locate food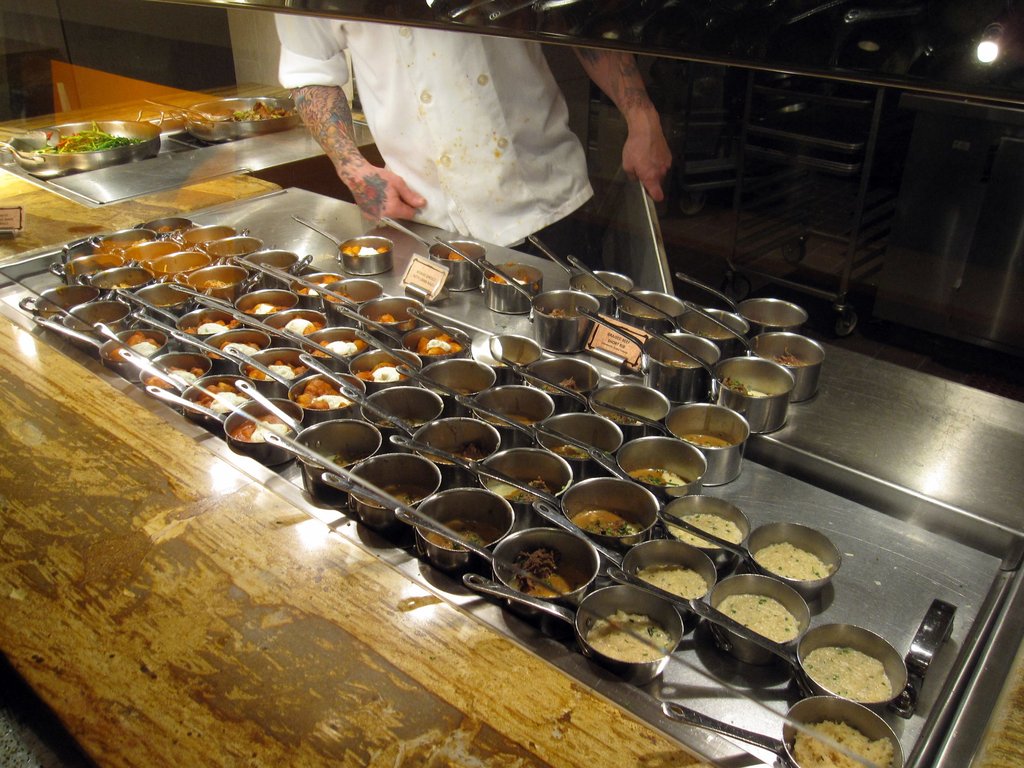
(752,541,833,581)
